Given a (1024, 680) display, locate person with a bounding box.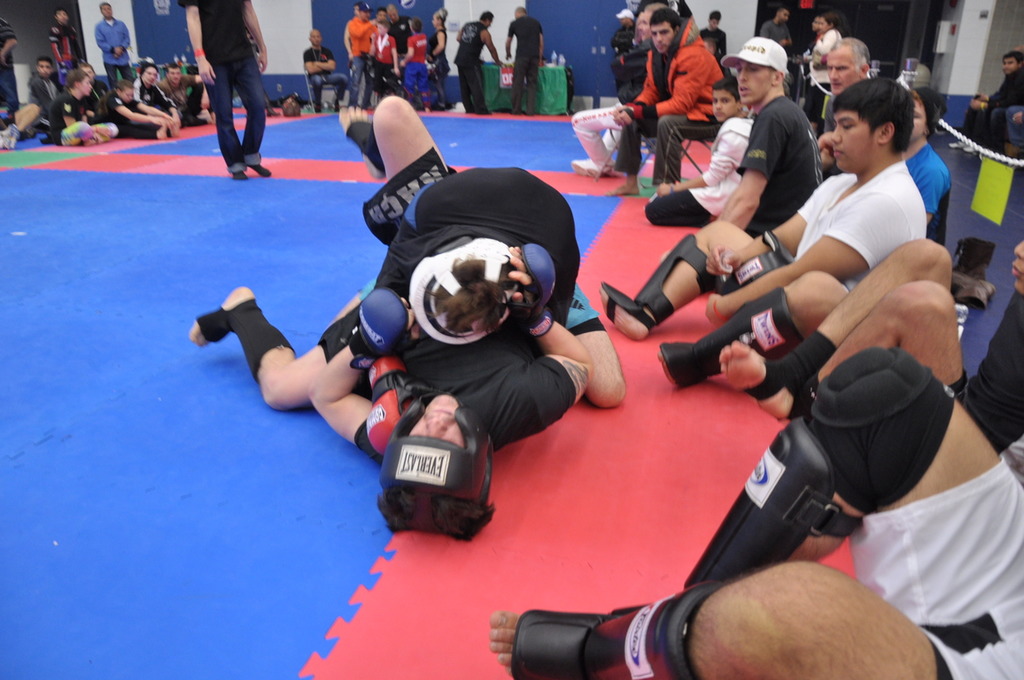
Located: BBox(586, 4, 740, 203).
